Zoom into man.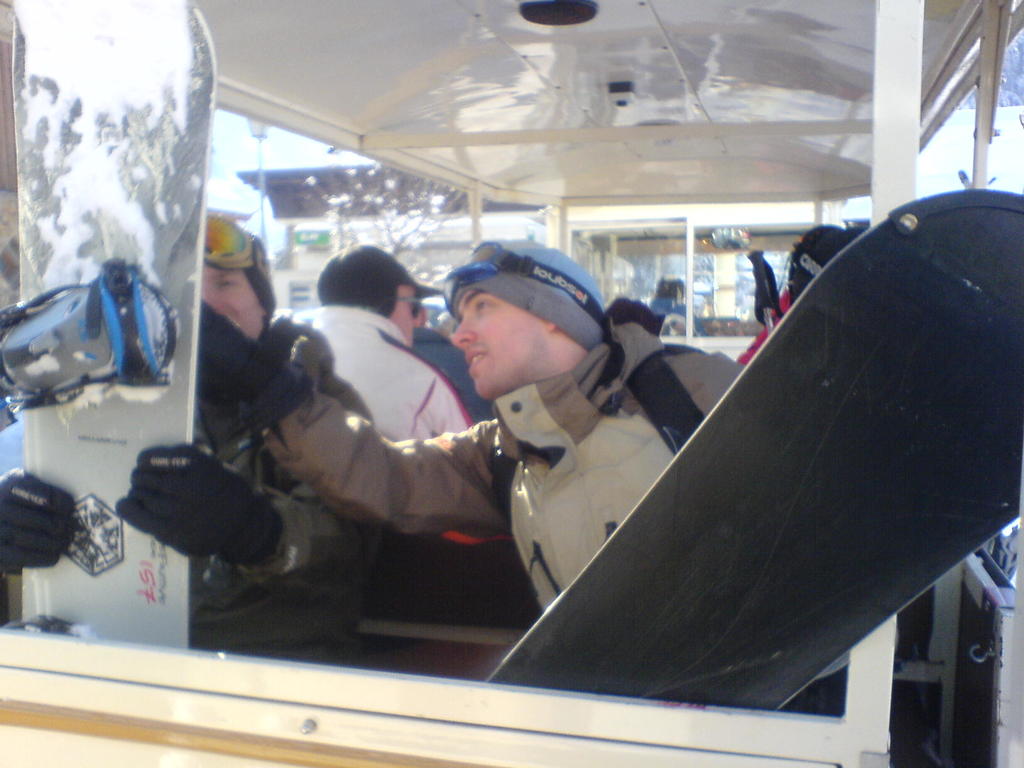
Zoom target: (0, 211, 377, 654).
